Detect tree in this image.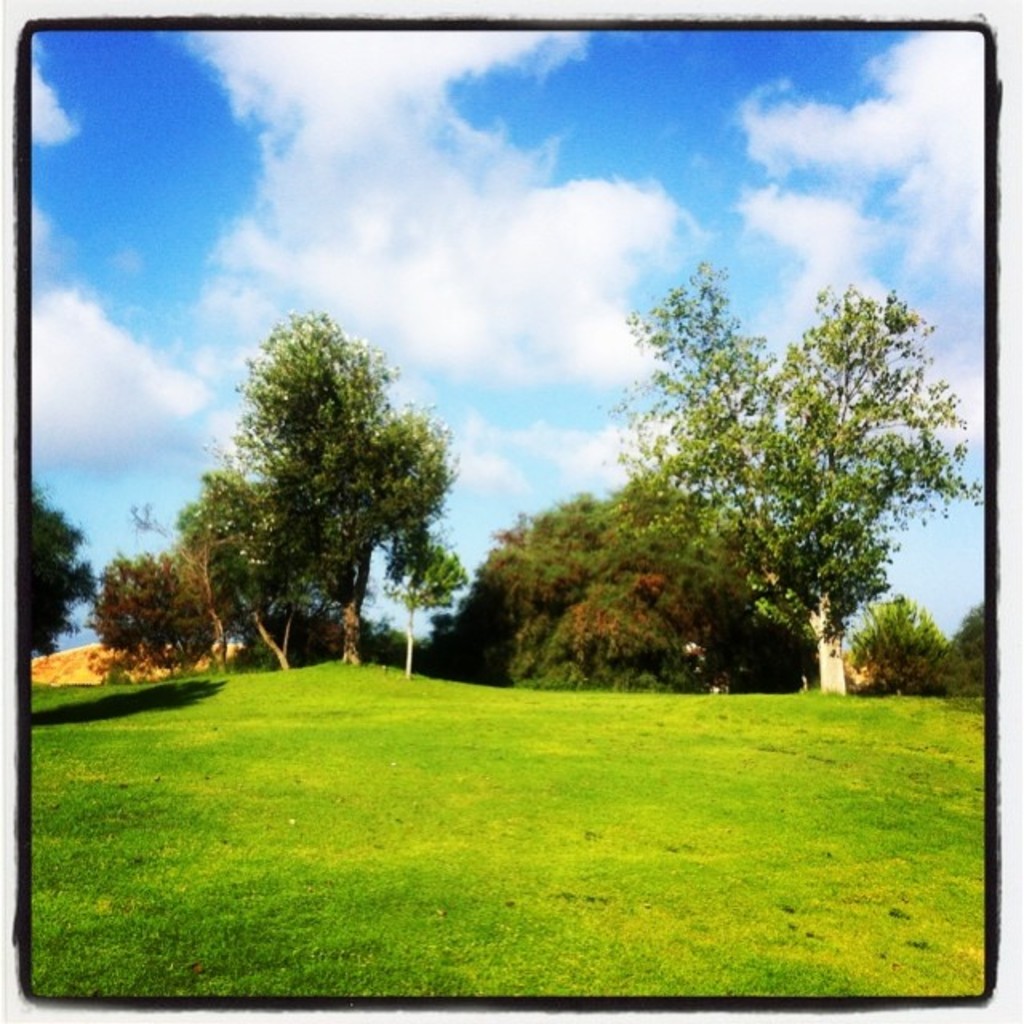
Detection: 88 549 229 690.
